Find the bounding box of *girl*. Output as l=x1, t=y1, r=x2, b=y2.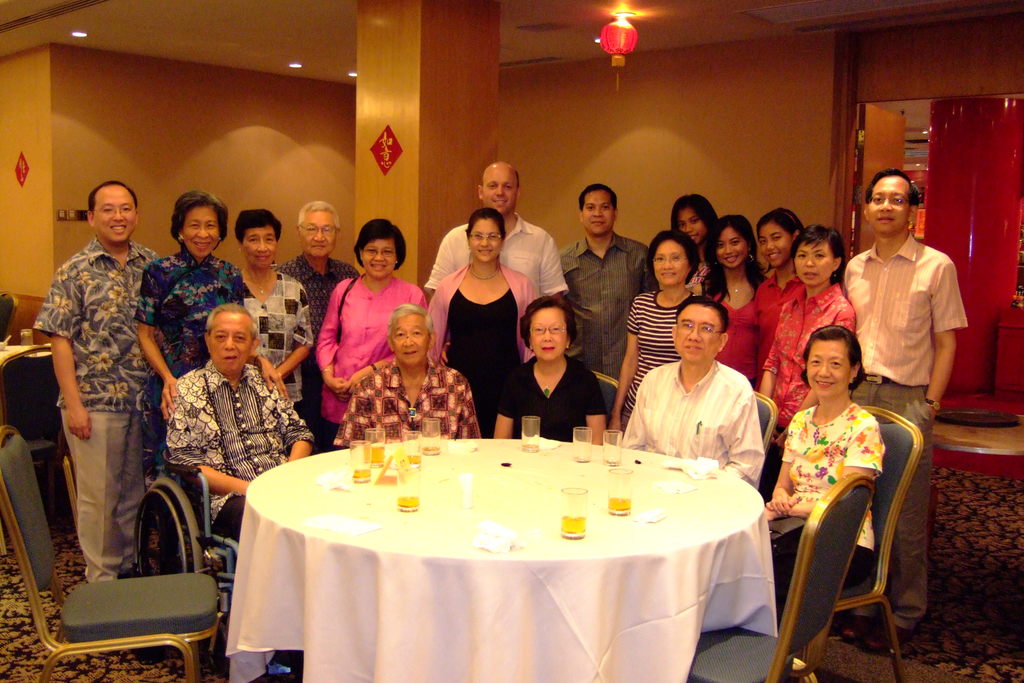
l=671, t=195, r=717, b=293.
